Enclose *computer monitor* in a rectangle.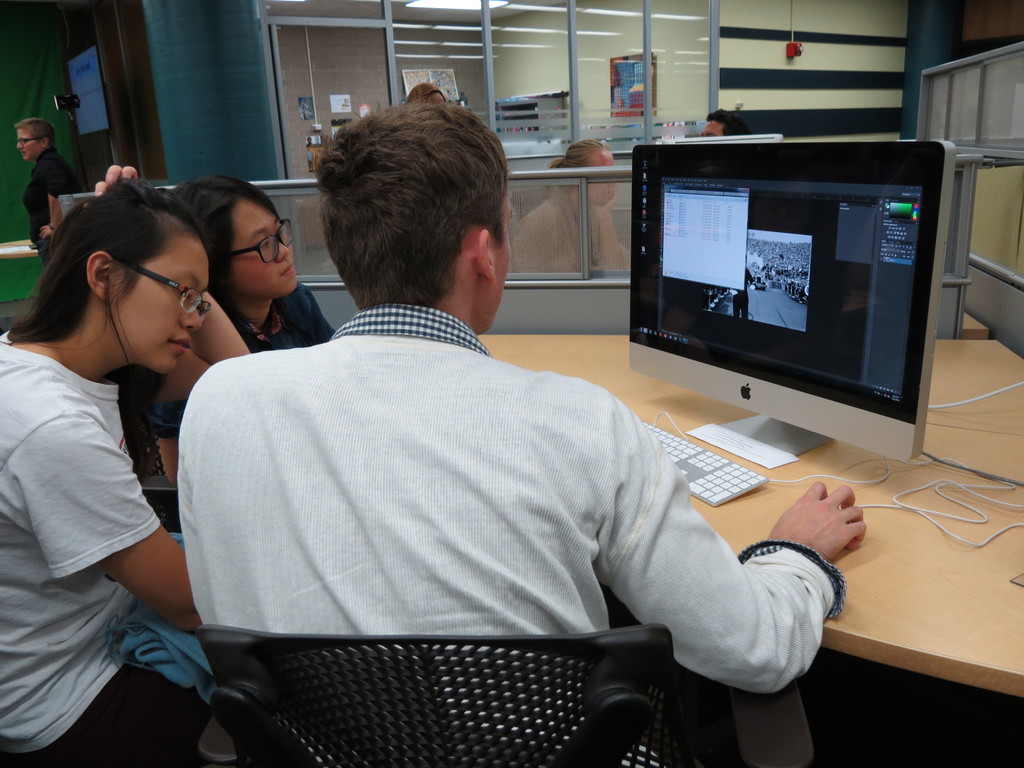
[61,44,118,138].
